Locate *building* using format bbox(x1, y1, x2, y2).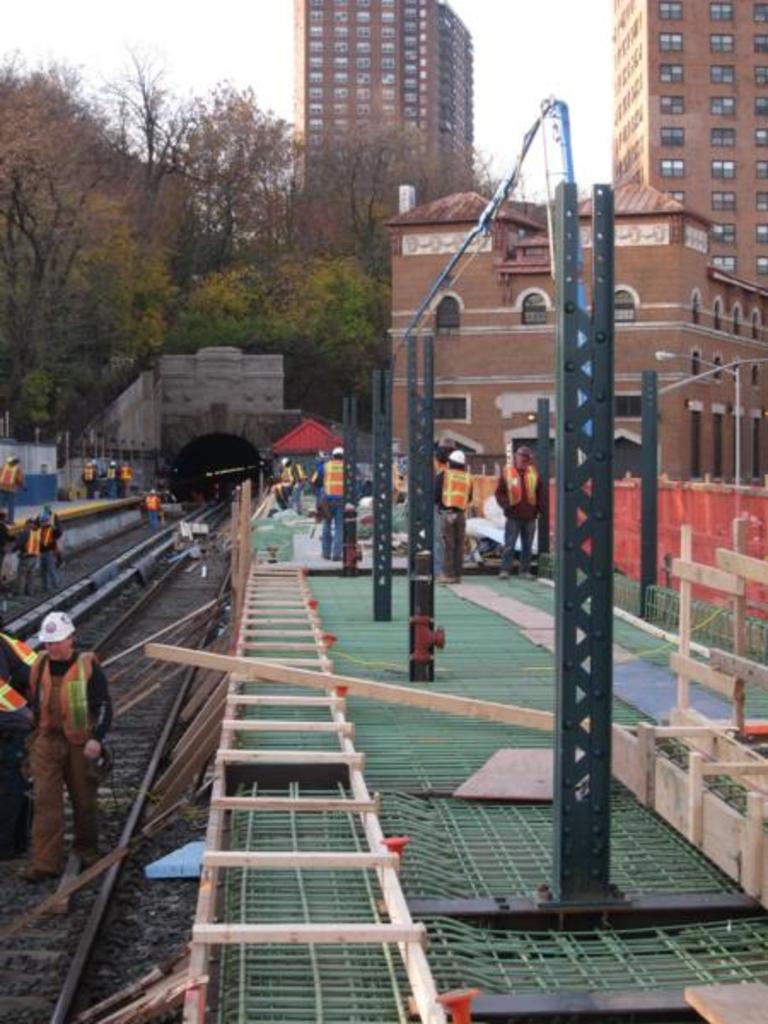
bbox(384, 189, 766, 541).
